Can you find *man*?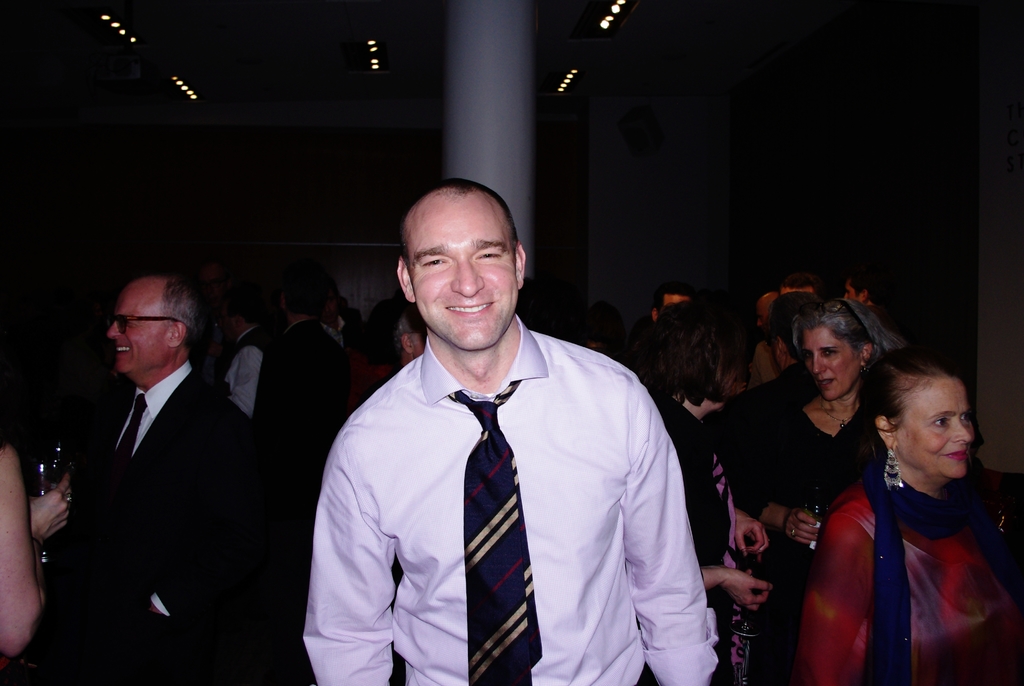
Yes, bounding box: box(300, 175, 721, 685).
